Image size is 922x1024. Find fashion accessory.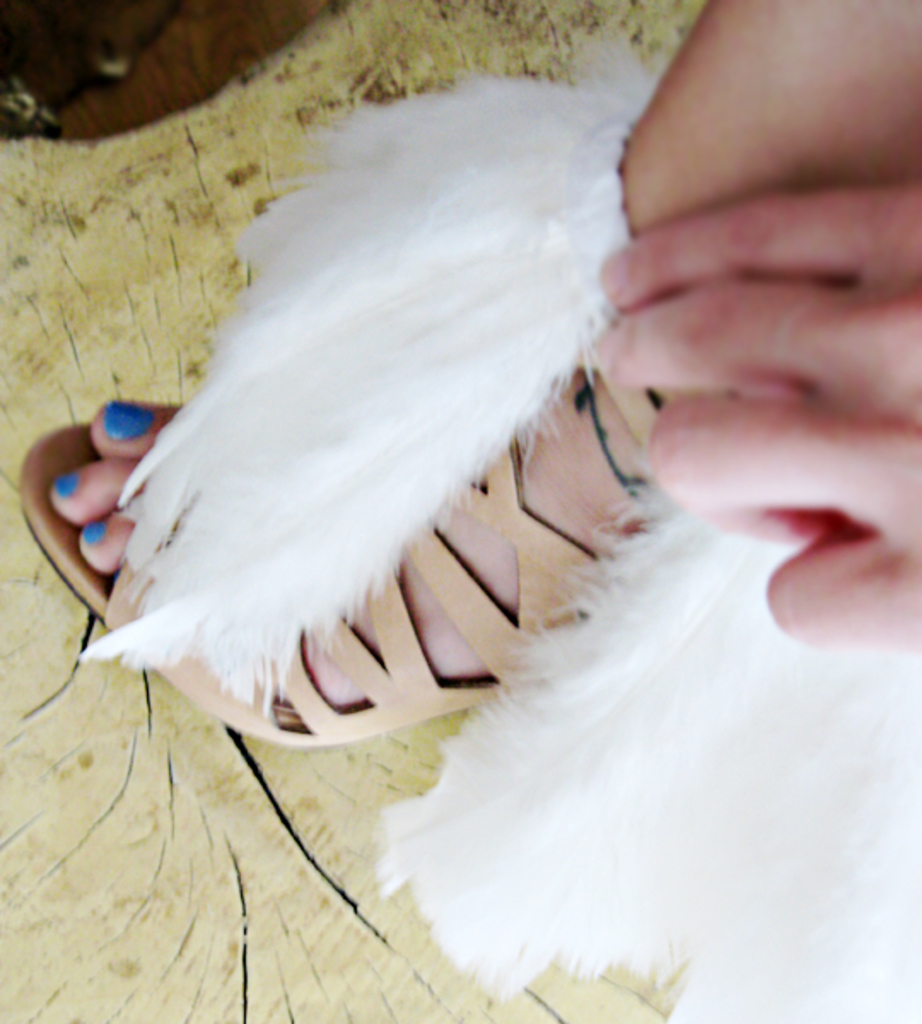
bbox(17, 31, 920, 1022).
